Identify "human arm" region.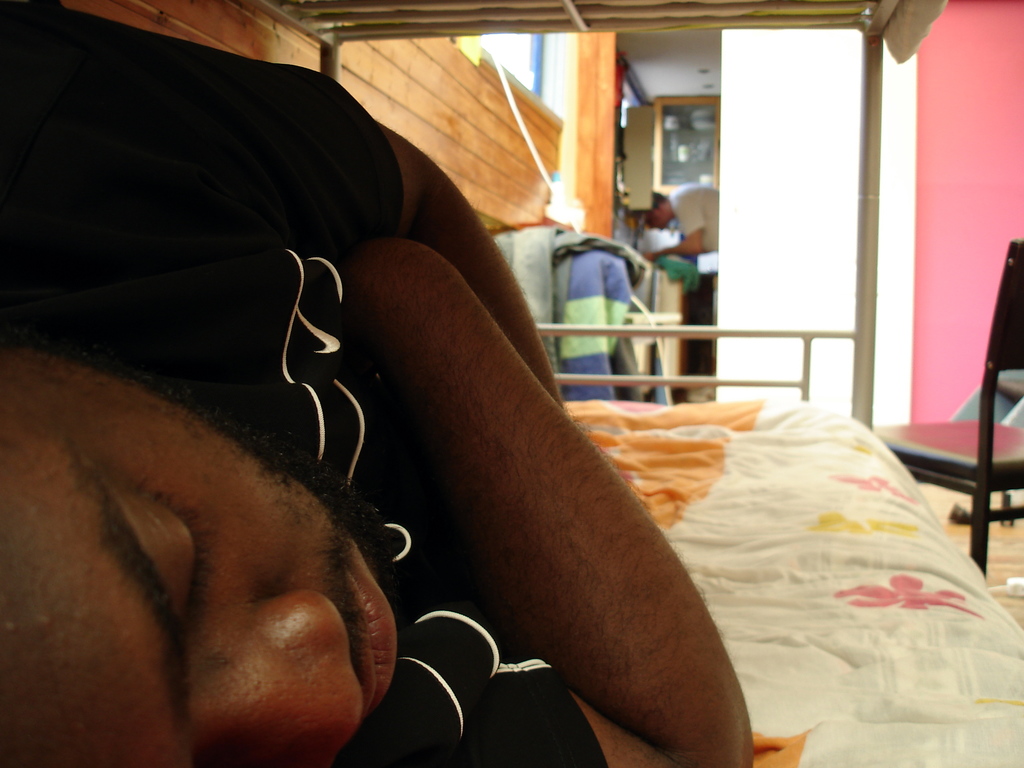
Region: [367,108,580,403].
